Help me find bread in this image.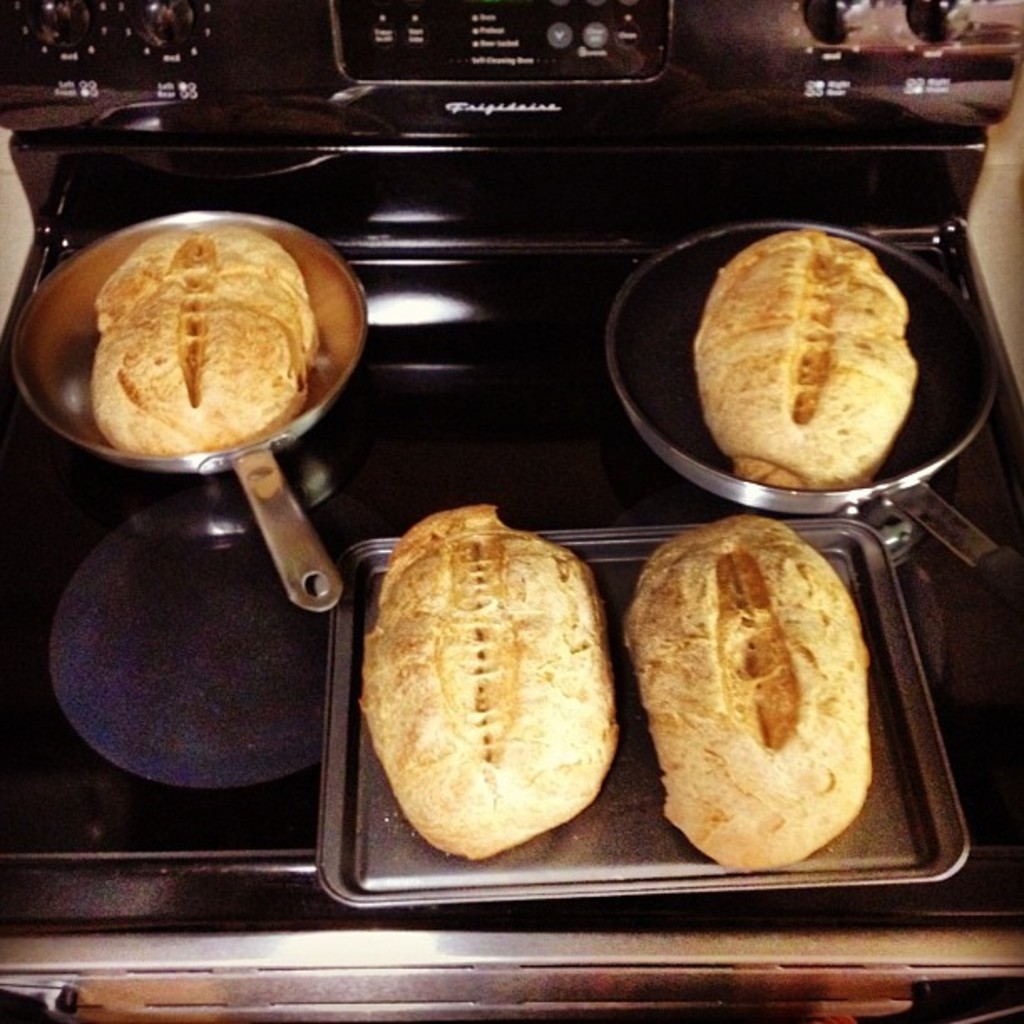
Found it: select_region(696, 228, 920, 487).
